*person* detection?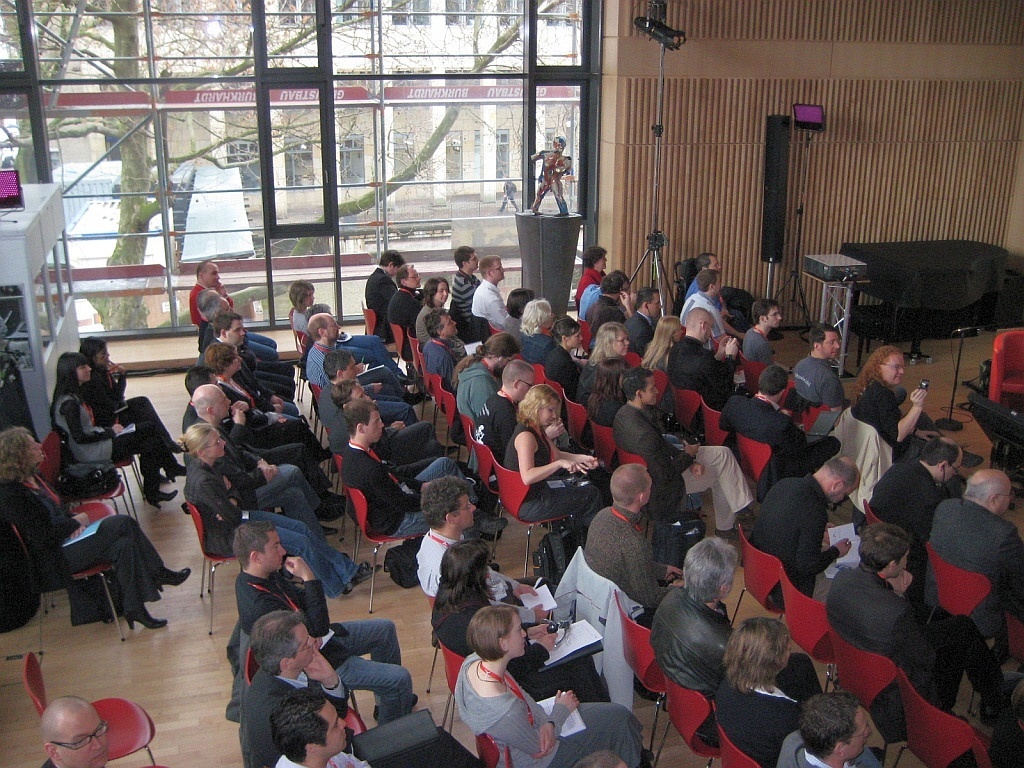
<box>713,357,846,501</box>
